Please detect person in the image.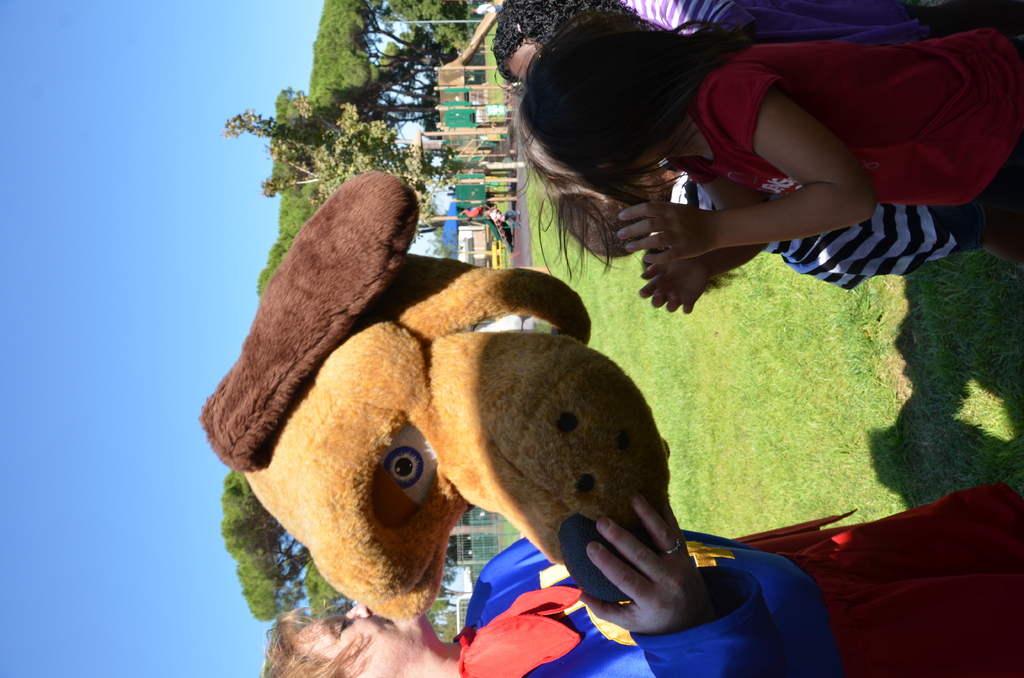
x1=528 y1=127 x2=1007 y2=280.
